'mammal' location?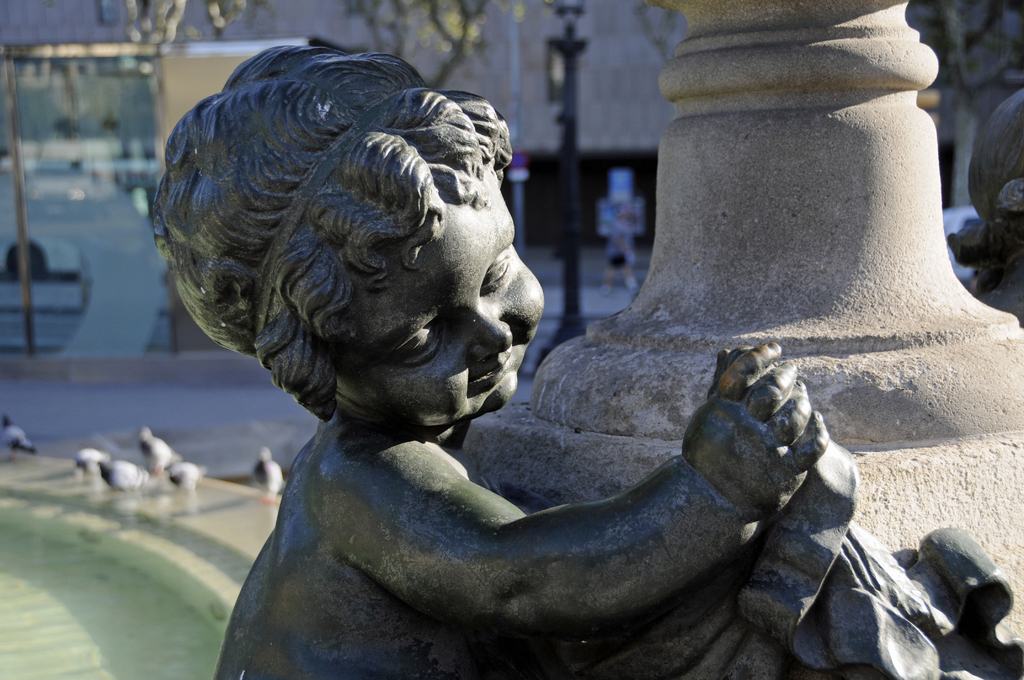
<box>131,69,874,635</box>
